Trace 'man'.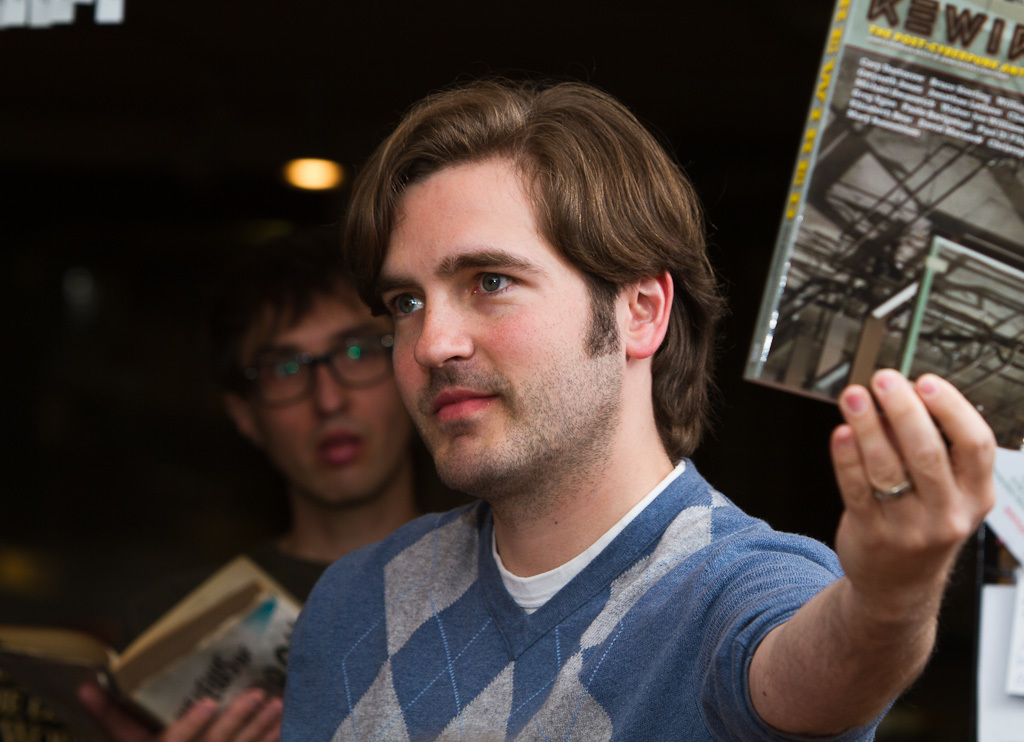
Traced to <box>276,67,1002,741</box>.
